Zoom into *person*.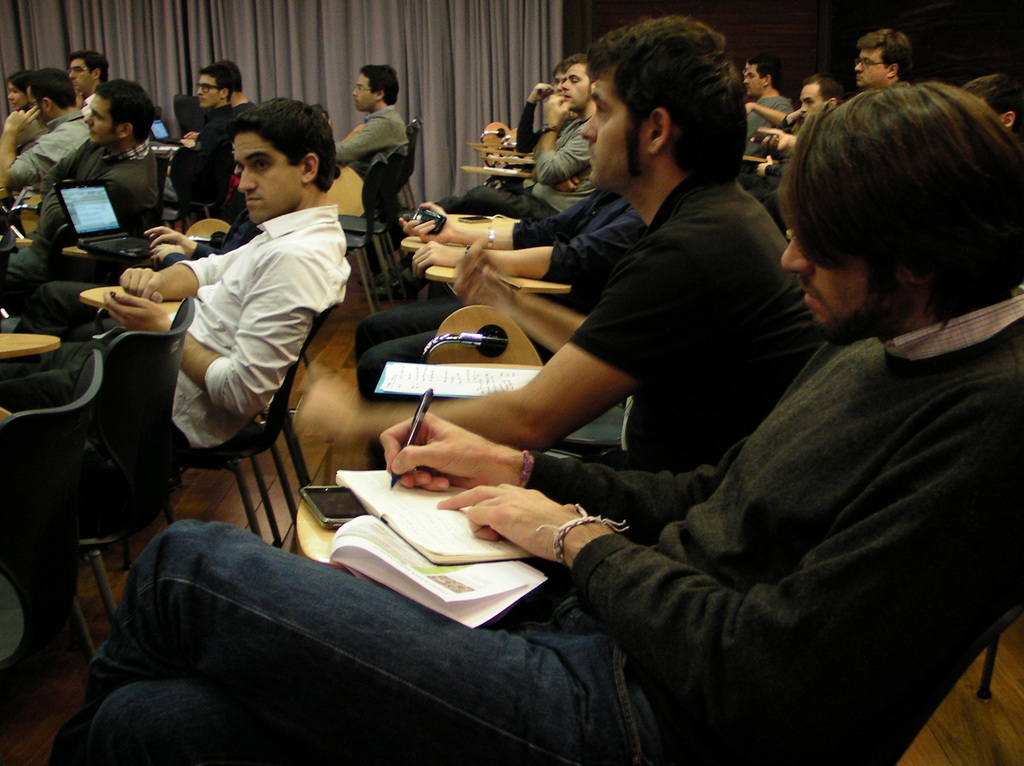
Zoom target: locate(311, 271, 806, 479).
